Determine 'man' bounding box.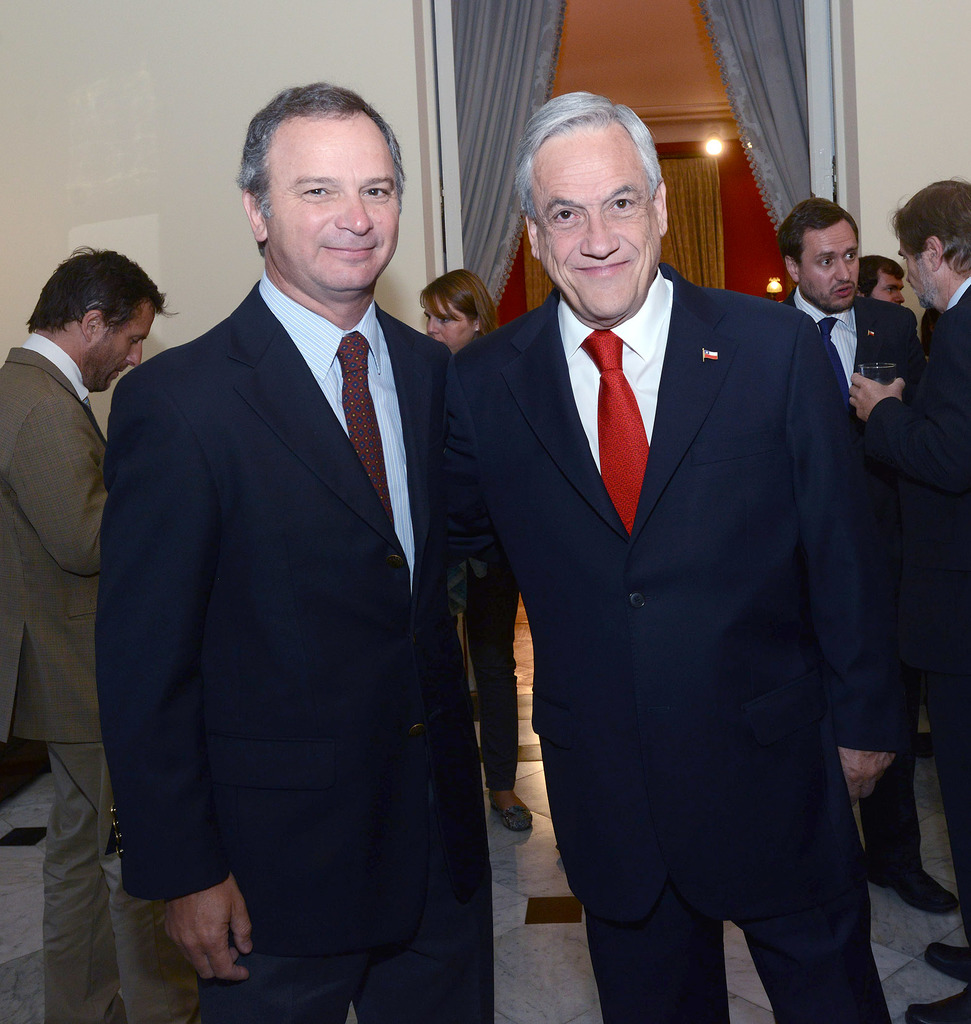
Determined: 844,166,970,1023.
